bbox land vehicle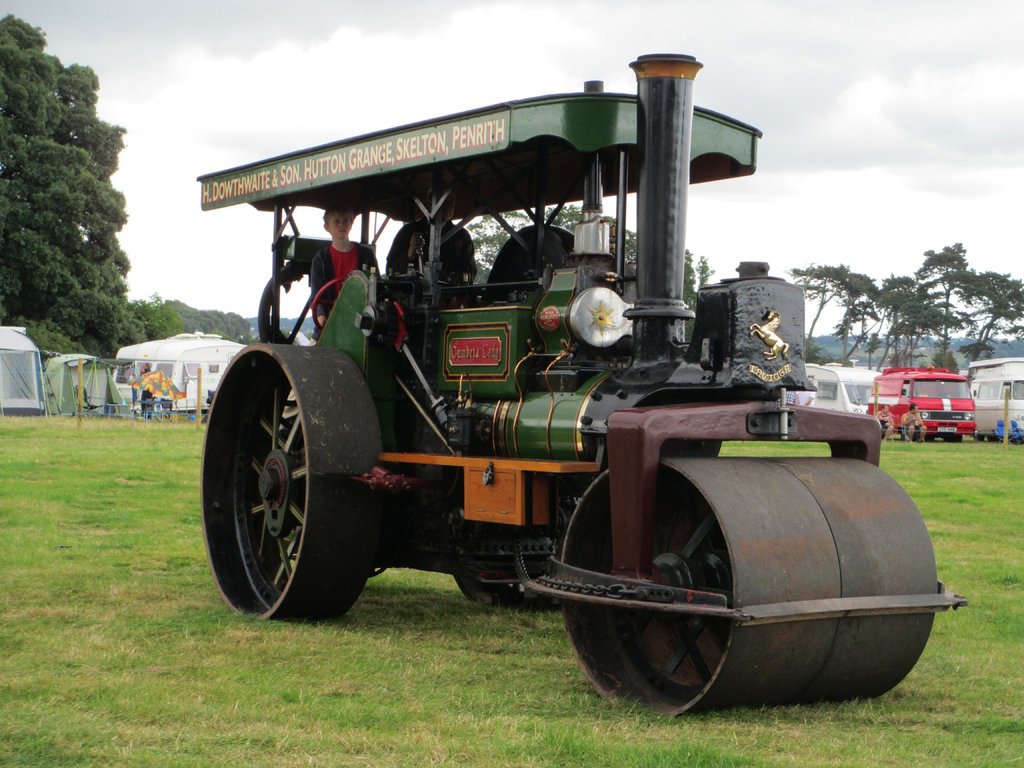
crop(870, 367, 977, 442)
